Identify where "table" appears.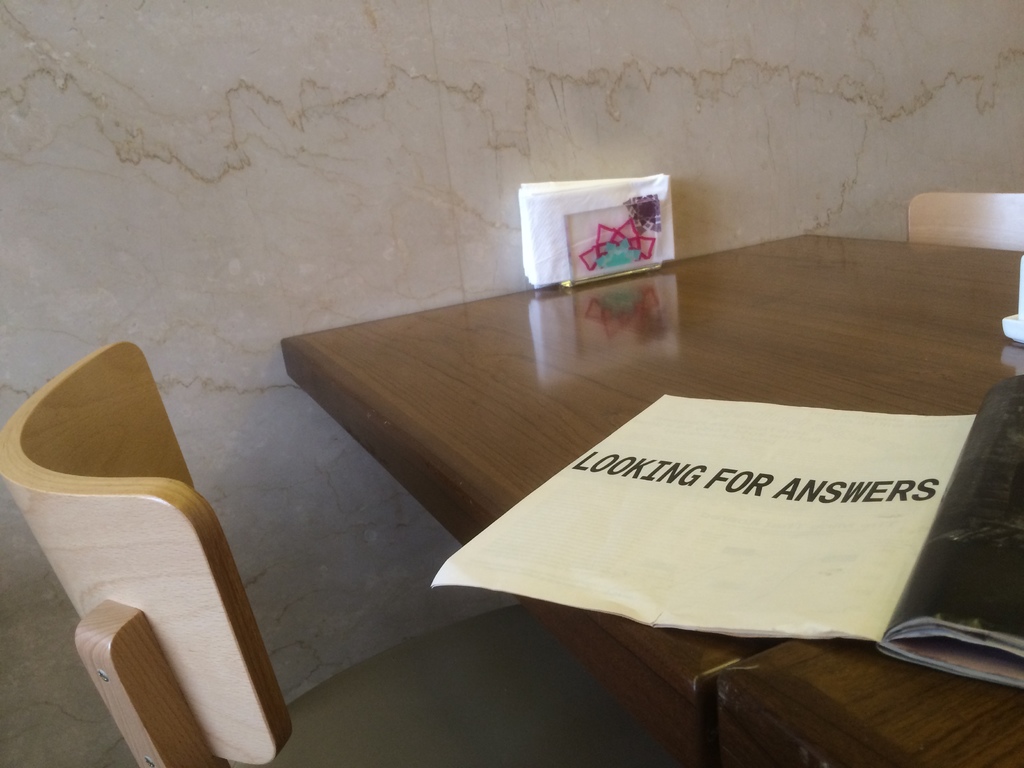
Appears at x1=252, y1=202, x2=1020, y2=733.
